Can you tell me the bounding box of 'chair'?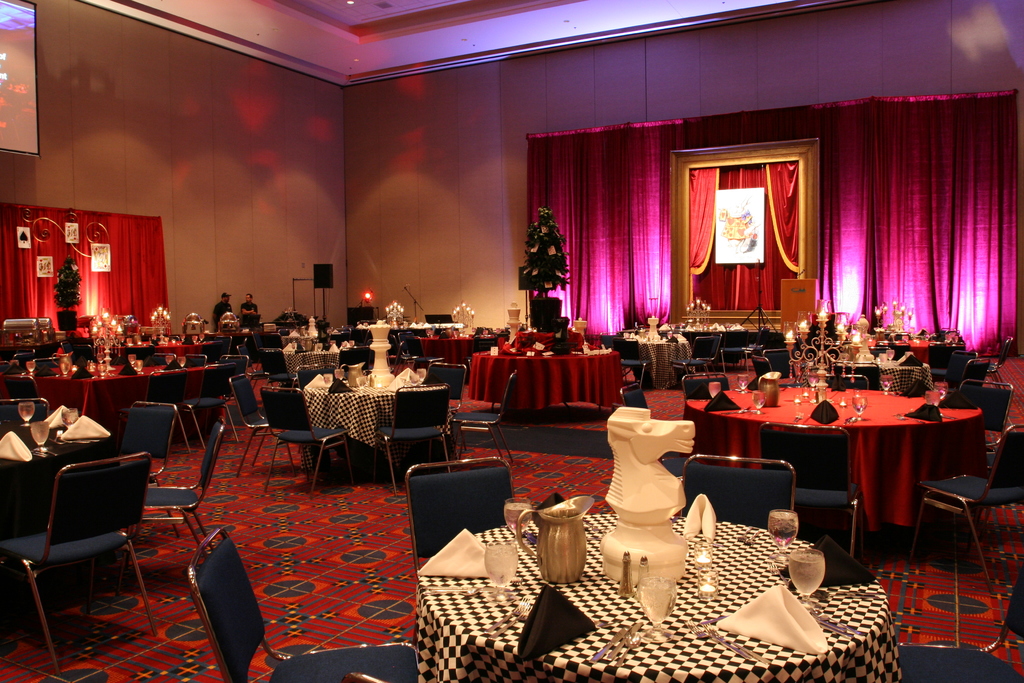
region(147, 367, 239, 447).
